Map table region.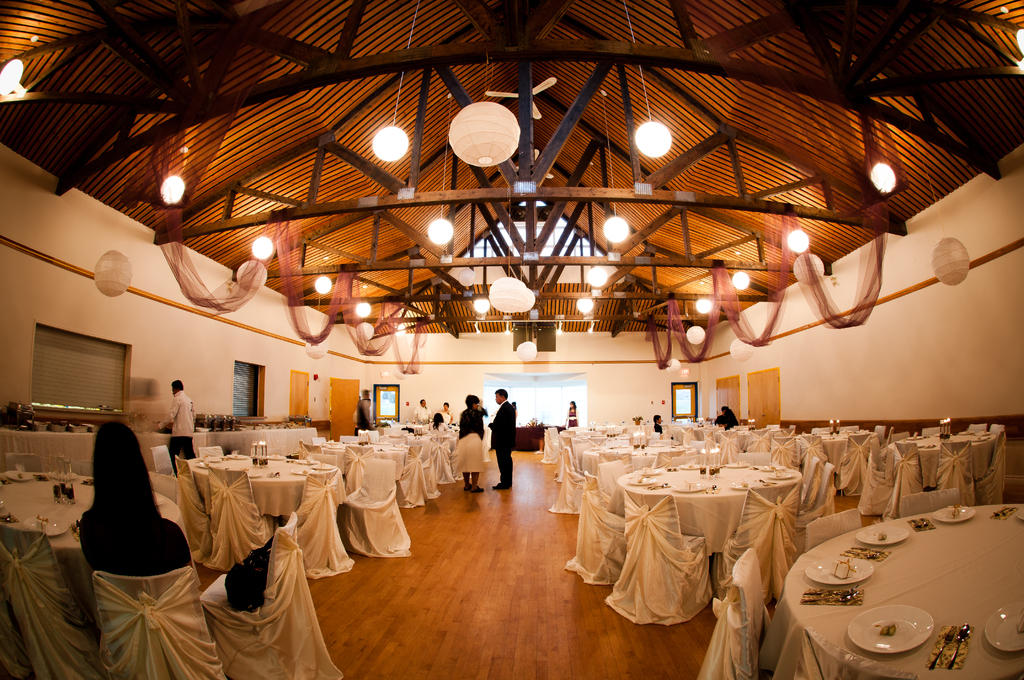
Mapped to rect(184, 457, 348, 531).
